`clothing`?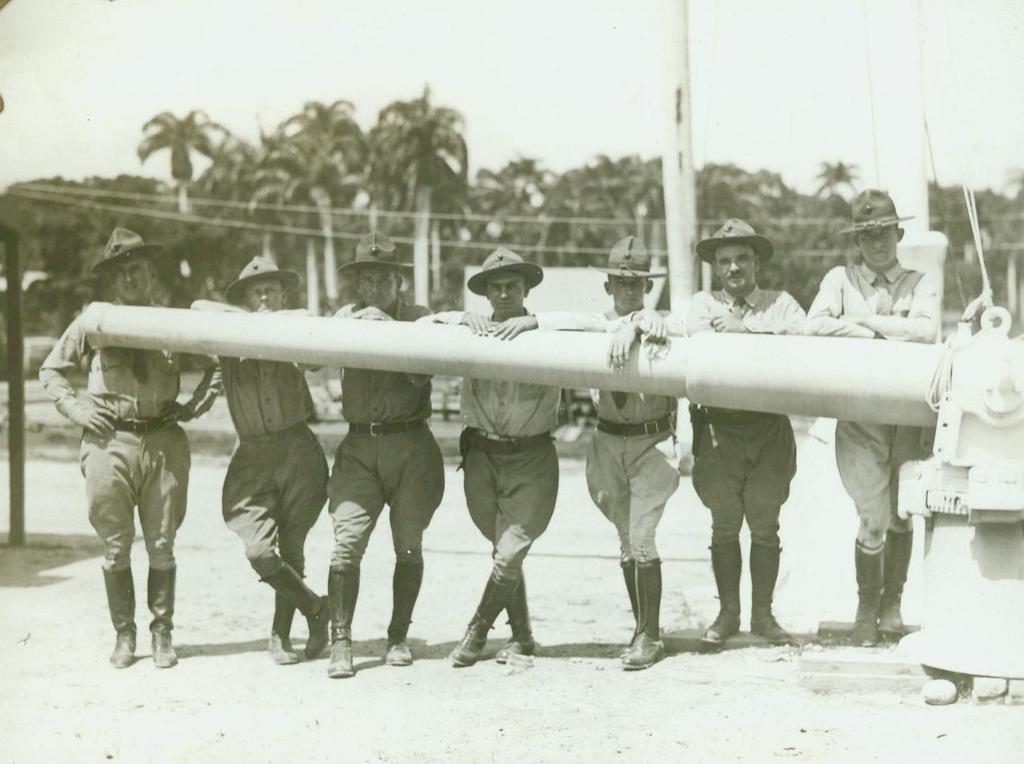
{"x1": 802, "y1": 254, "x2": 939, "y2": 545}
